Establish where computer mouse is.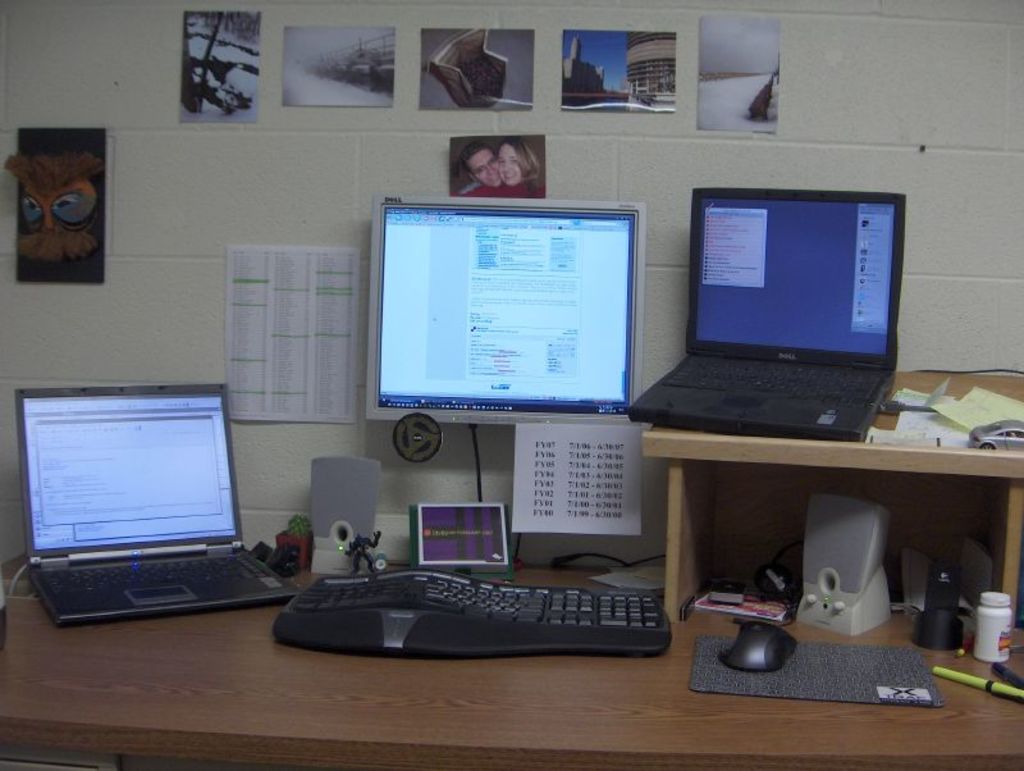
Established at (x1=717, y1=621, x2=801, y2=676).
